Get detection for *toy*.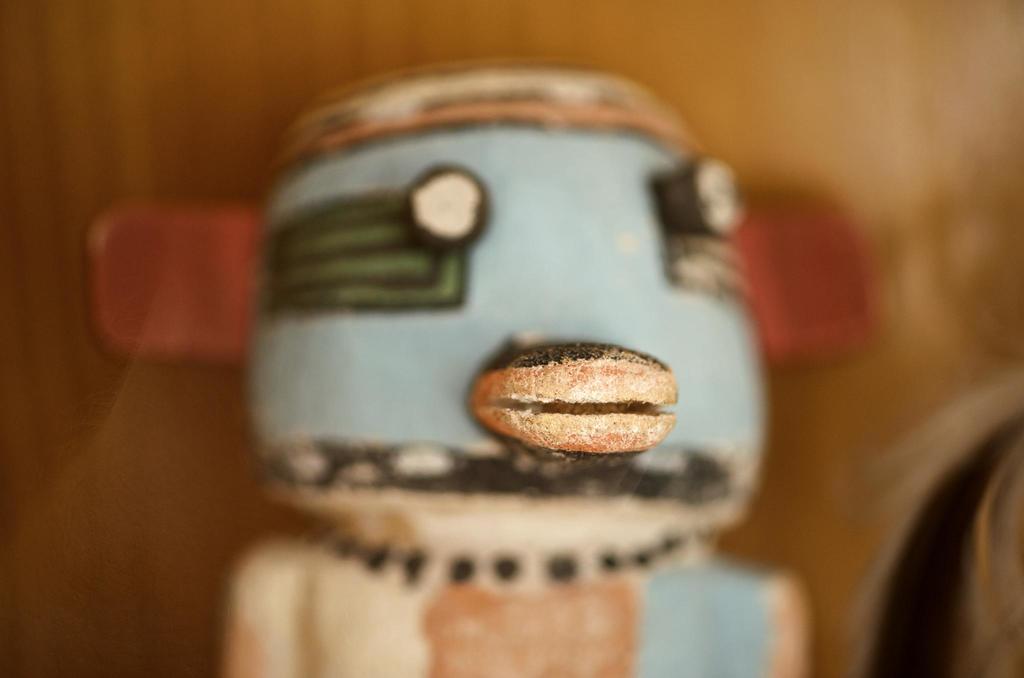
Detection: (left=83, top=54, right=874, bottom=677).
